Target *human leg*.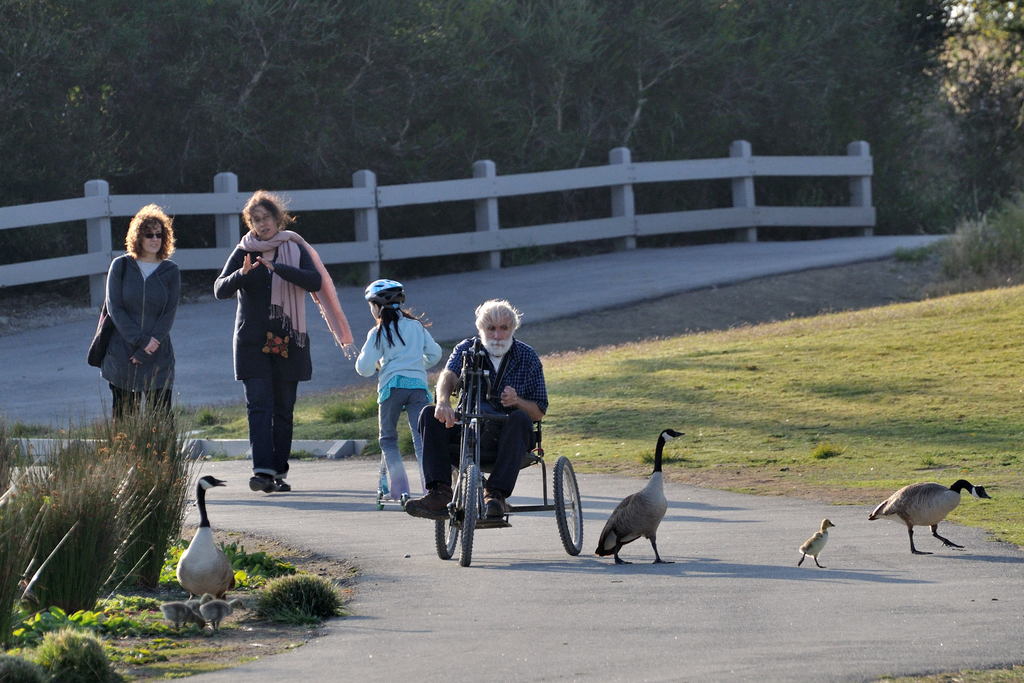
Target region: x1=248, y1=377, x2=282, y2=498.
